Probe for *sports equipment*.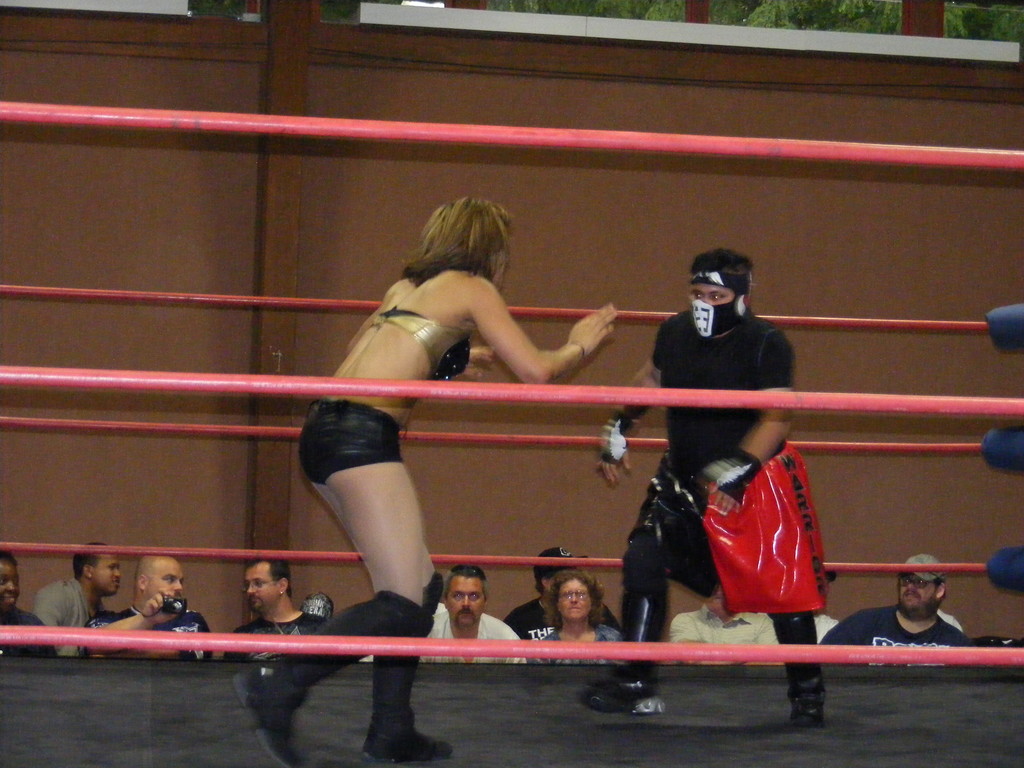
Probe result: detection(596, 409, 629, 467).
